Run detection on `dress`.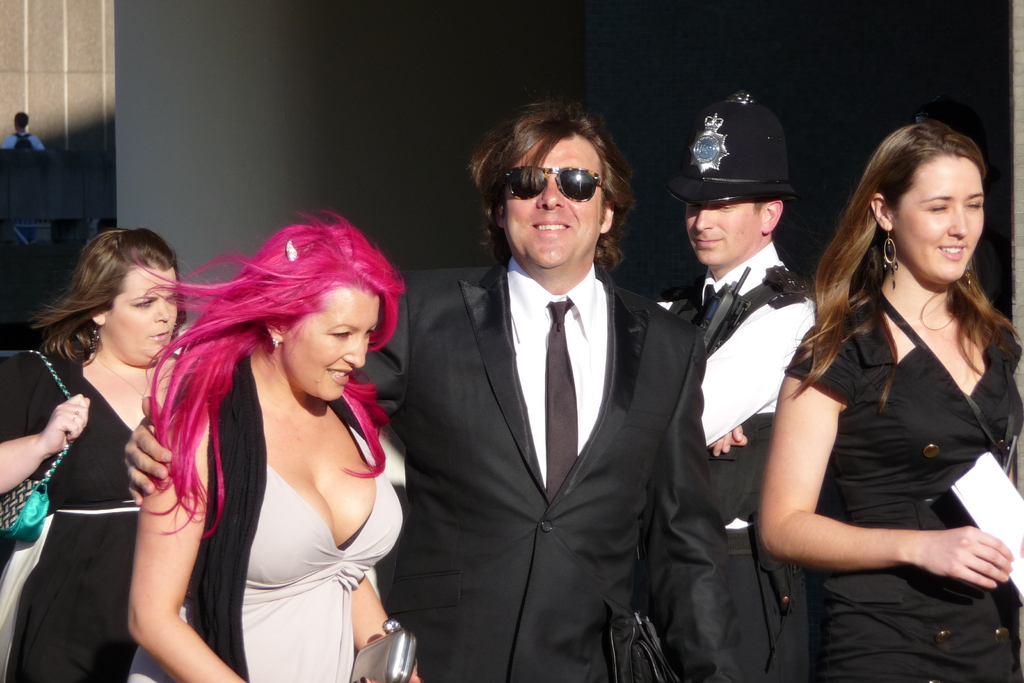
Result: Rect(0, 352, 144, 682).
